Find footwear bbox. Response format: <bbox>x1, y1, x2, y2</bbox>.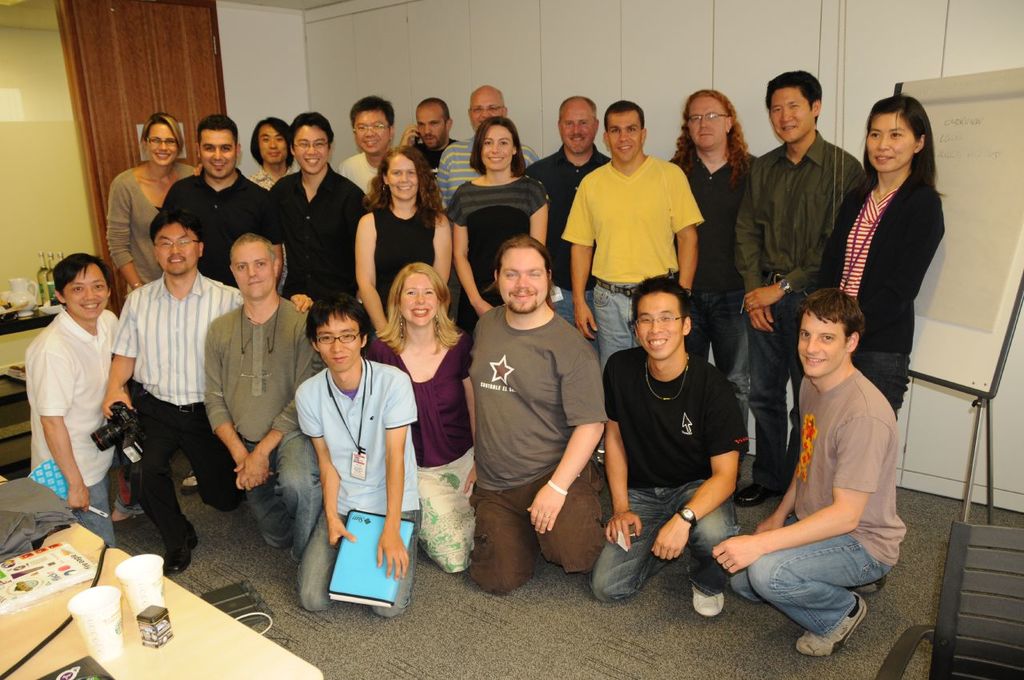
<bbox>181, 472, 201, 489</bbox>.
